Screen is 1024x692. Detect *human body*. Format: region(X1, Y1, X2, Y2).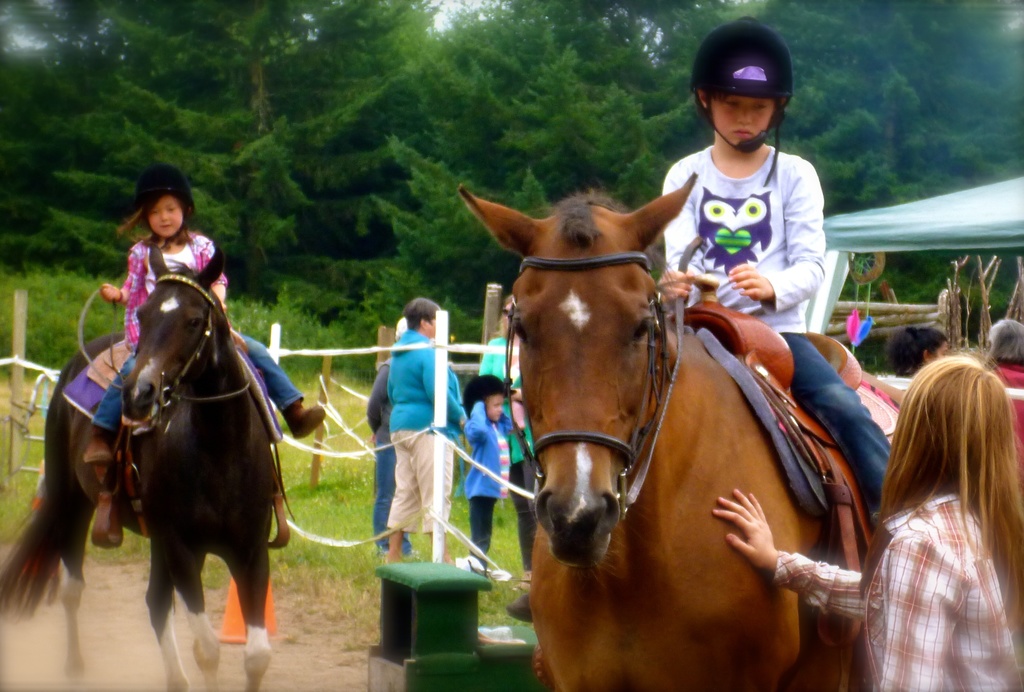
region(658, 12, 885, 514).
